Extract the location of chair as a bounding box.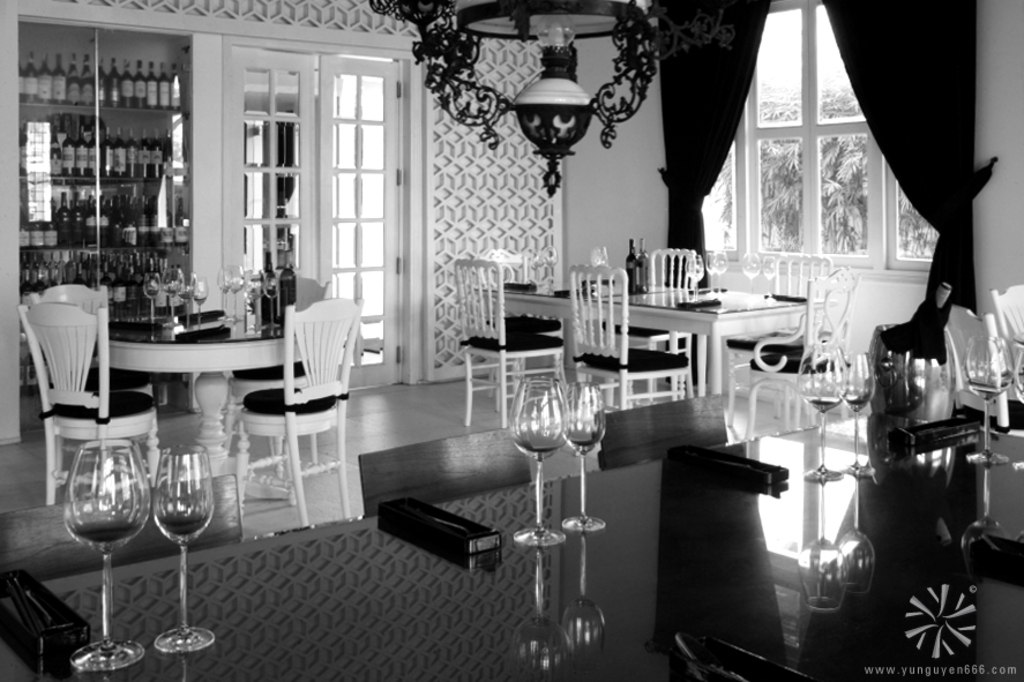
471/248/570/385.
